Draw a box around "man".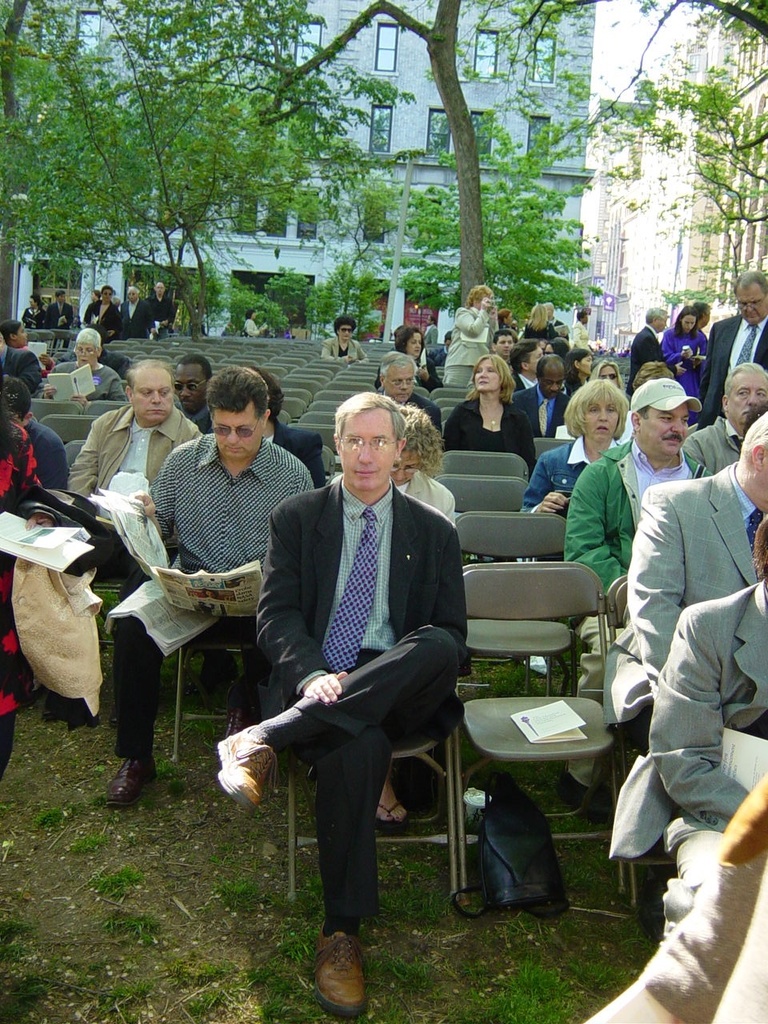
select_region(114, 283, 154, 342).
